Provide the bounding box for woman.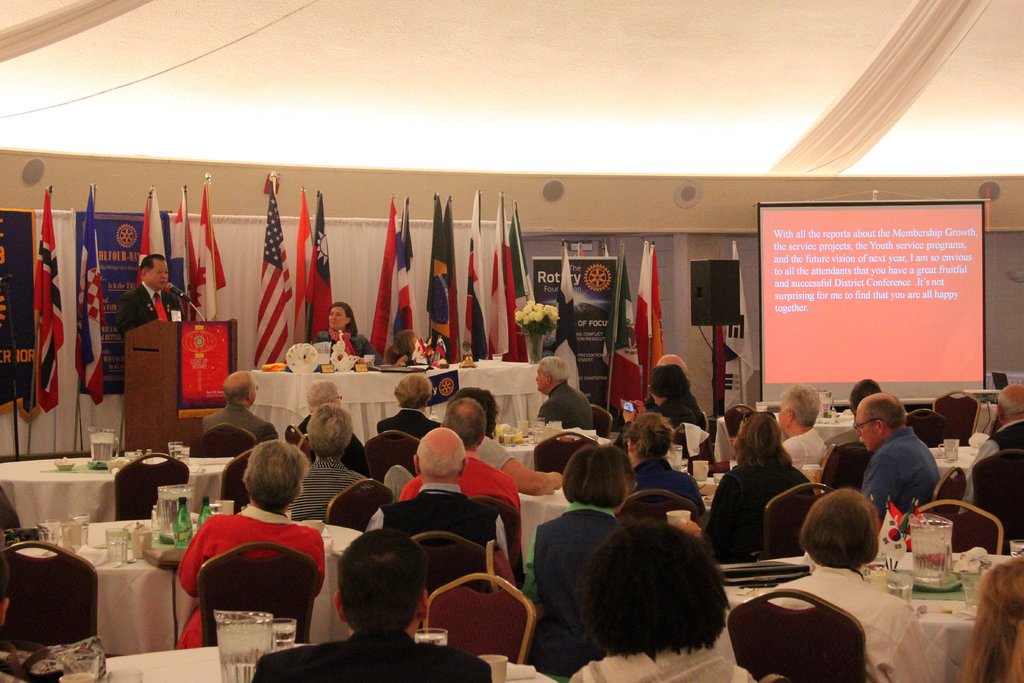
bbox(723, 408, 820, 591).
